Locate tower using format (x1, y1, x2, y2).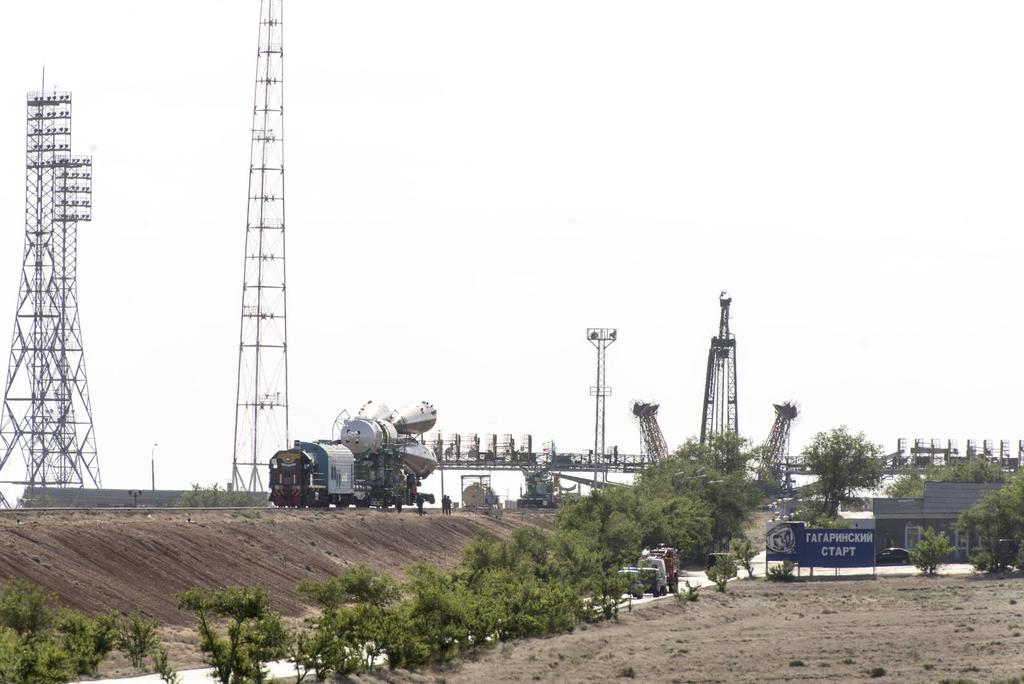
(0, 72, 111, 516).
